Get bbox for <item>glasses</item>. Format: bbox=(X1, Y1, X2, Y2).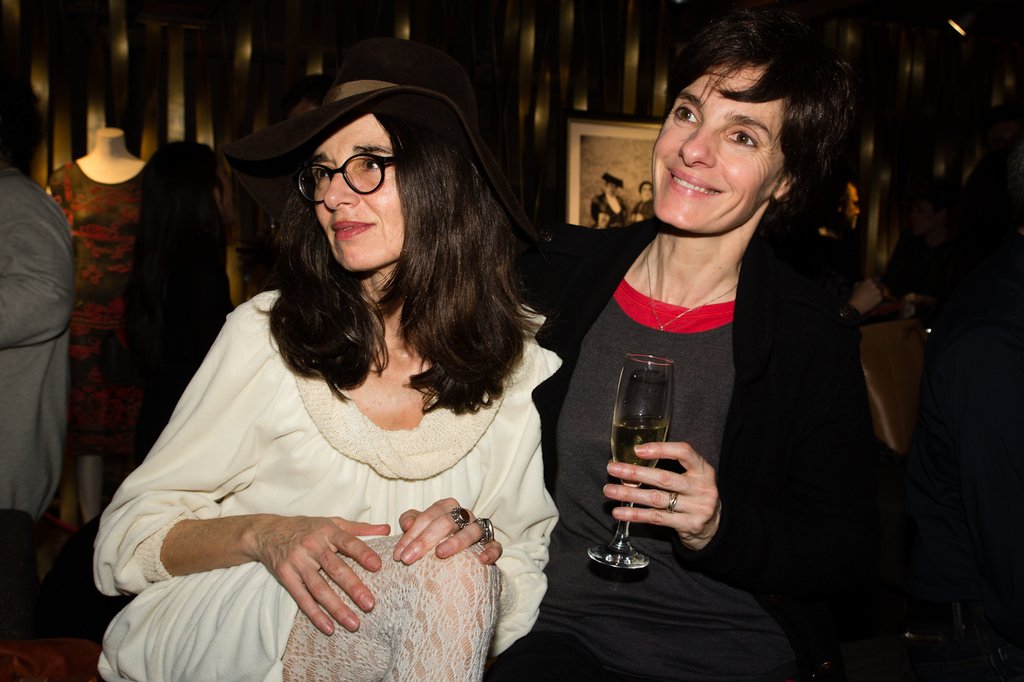
bbox=(291, 150, 399, 201).
